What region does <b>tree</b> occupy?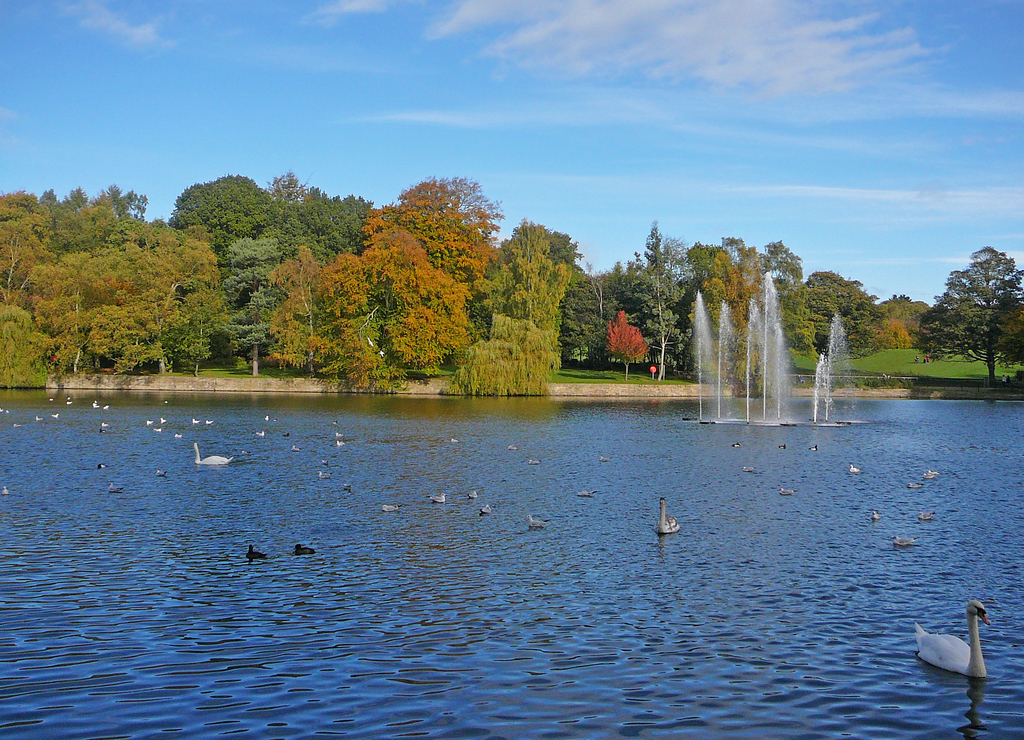
pyautogui.locateOnScreen(604, 312, 649, 374).
